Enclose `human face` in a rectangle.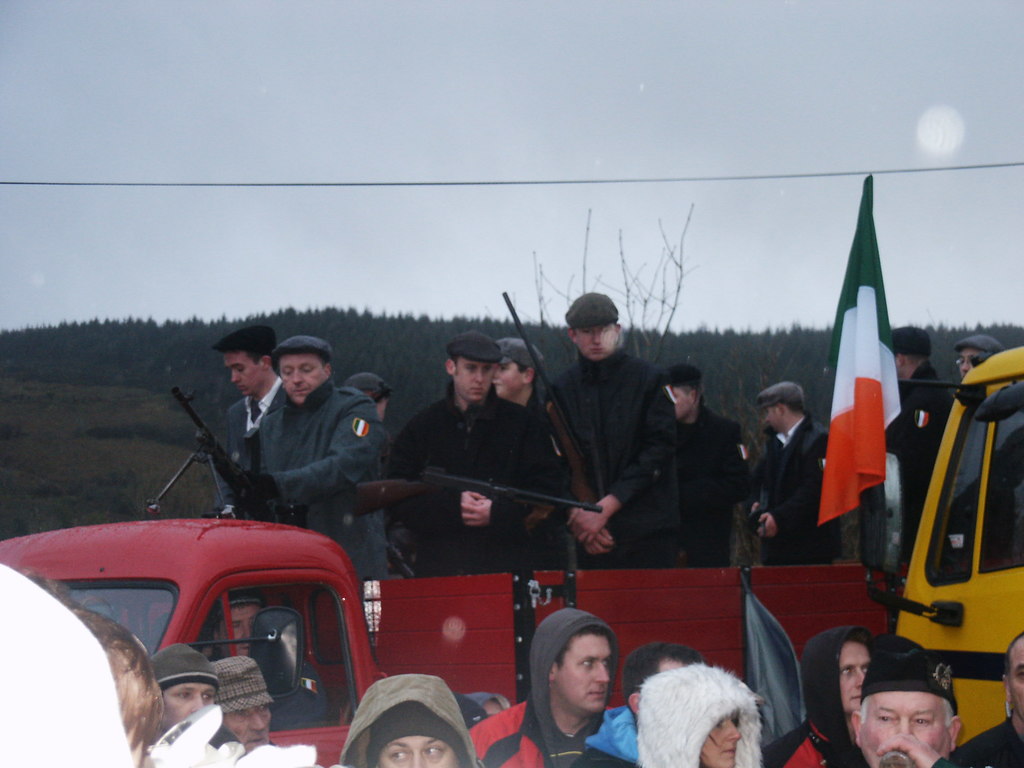
(left=838, top=643, right=870, bottom=716).
